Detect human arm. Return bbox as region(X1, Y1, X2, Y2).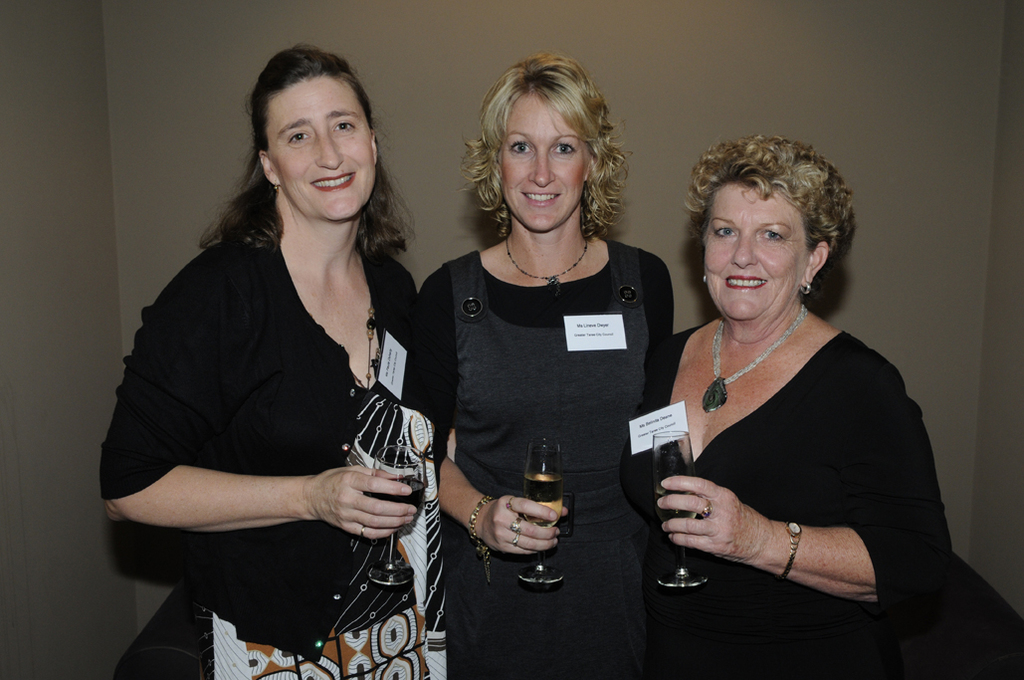
region(642, 361, 951, 608).
